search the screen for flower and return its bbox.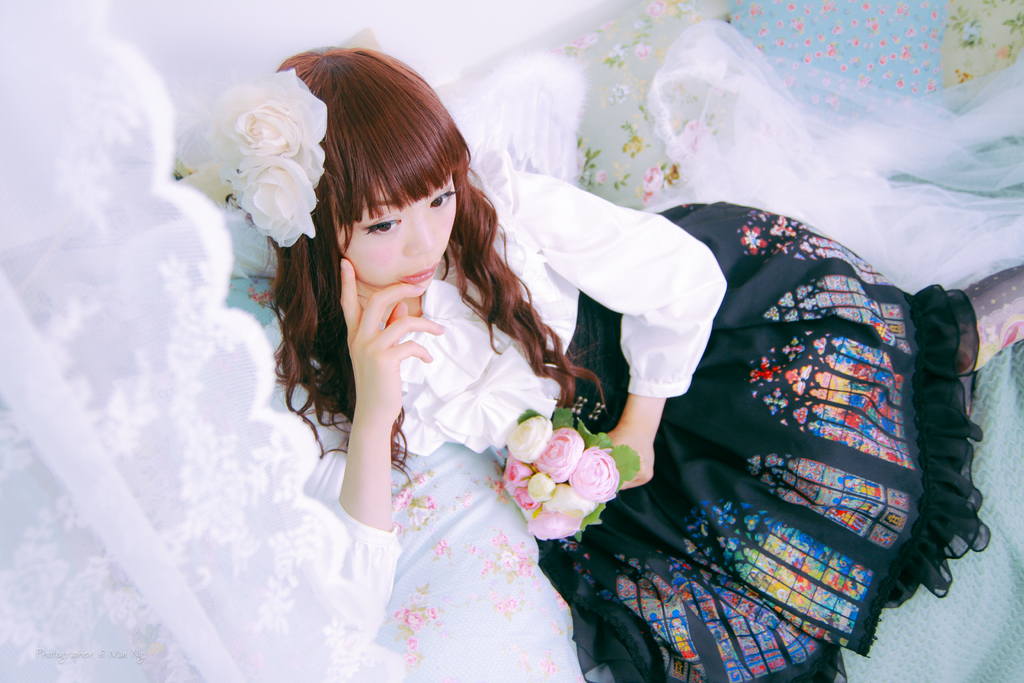
Found: (511,481,538,510).
